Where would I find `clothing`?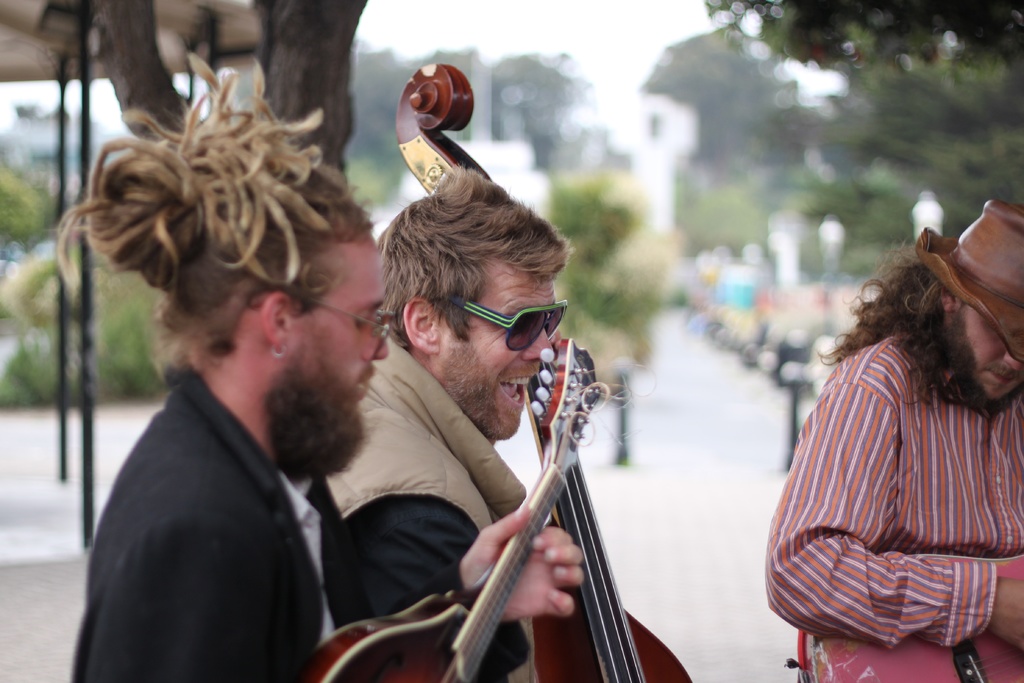
At <bbox>71, 362, 462, 682</bbox>.
